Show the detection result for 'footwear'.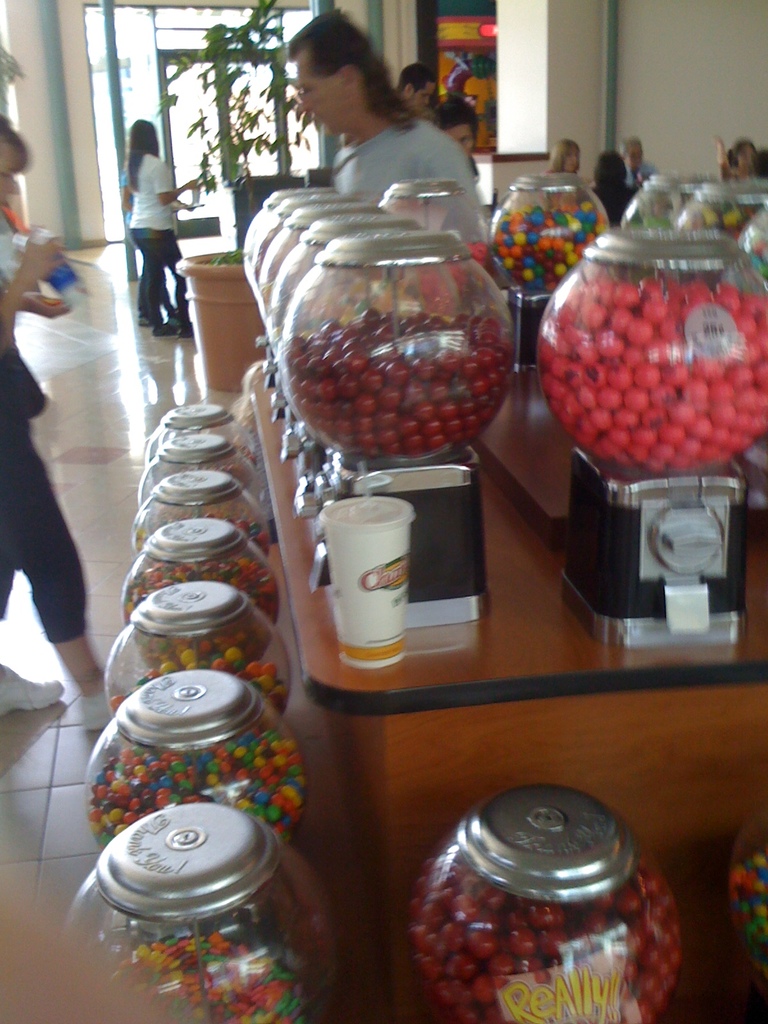
bbox=[80, 687, 118, 738].
